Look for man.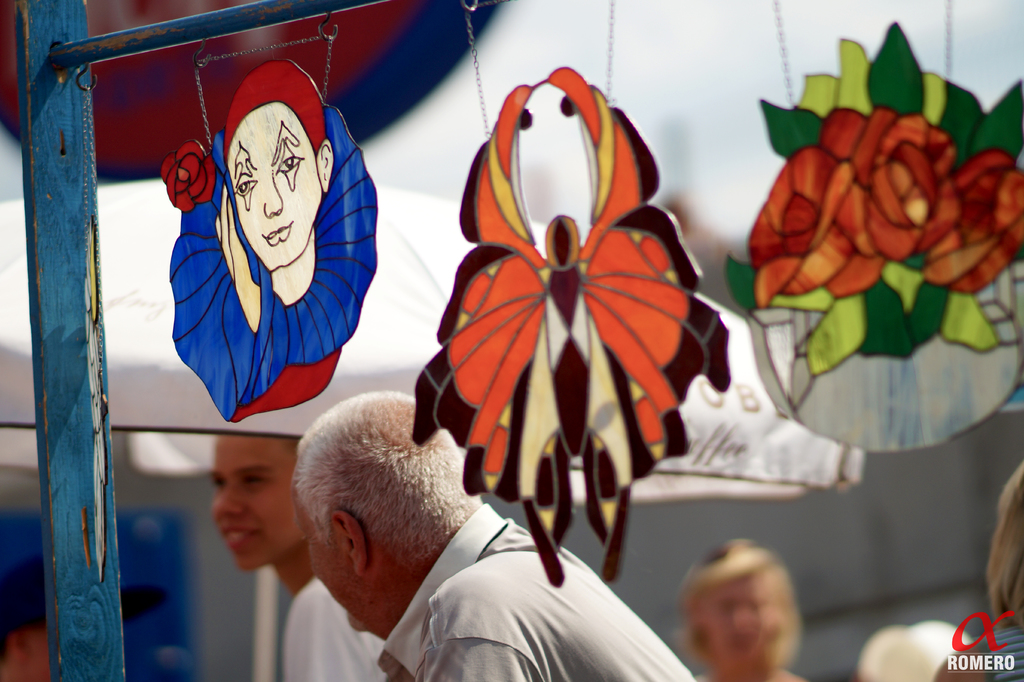
Found: {"left": 212, "top": 427, "right": 387, "bottom": 679}.
